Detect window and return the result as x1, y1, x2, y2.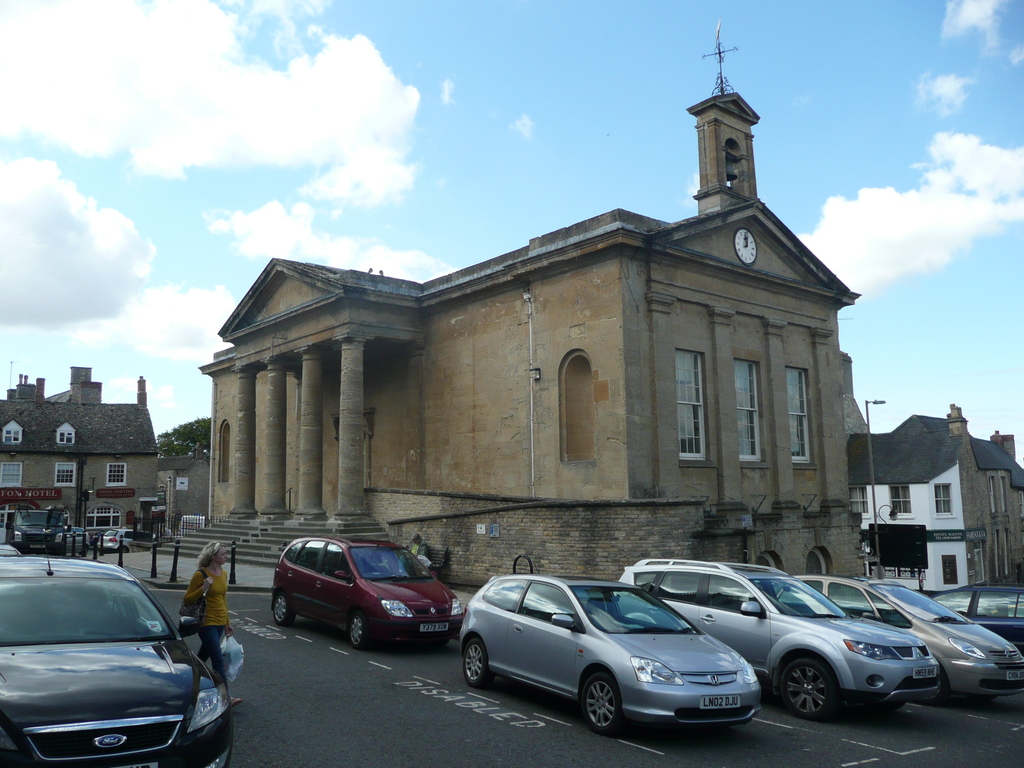
668, 346, 706, 460.
